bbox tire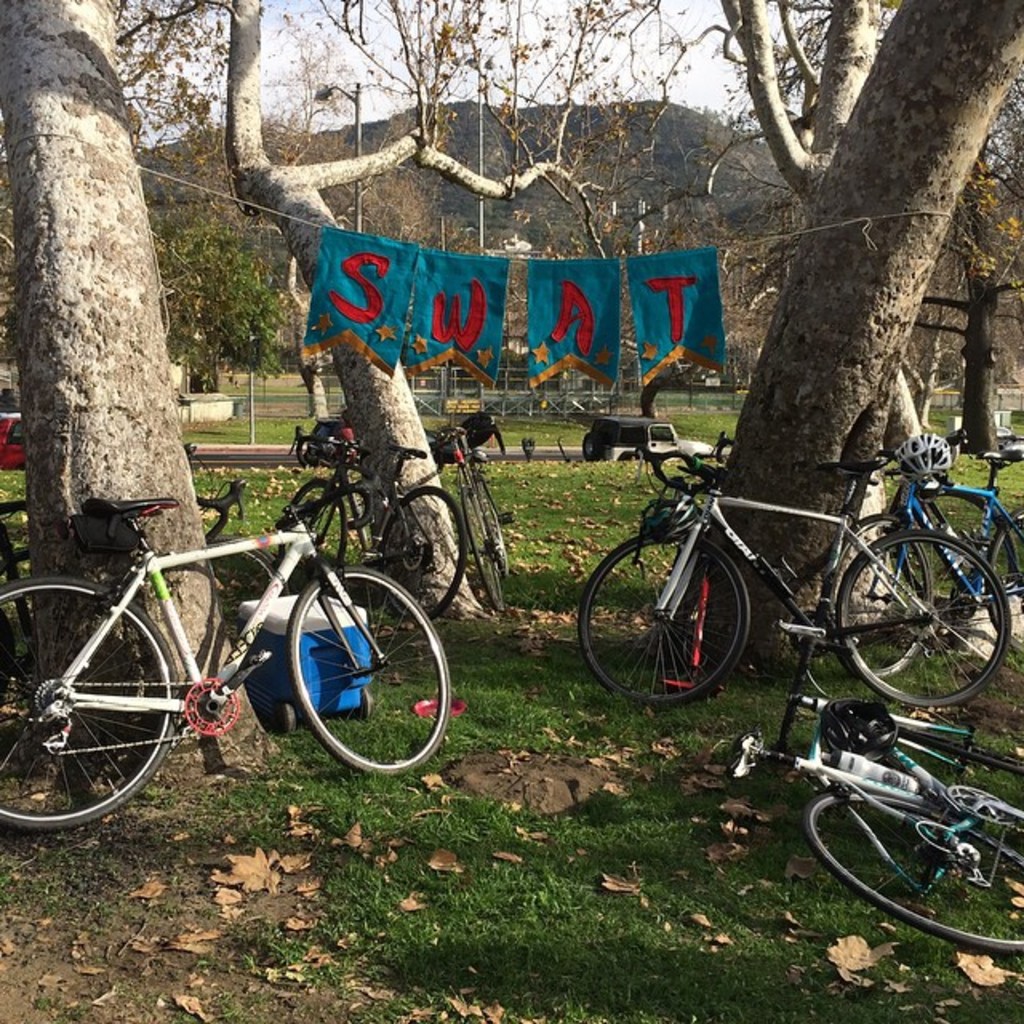
290/570/446/773
